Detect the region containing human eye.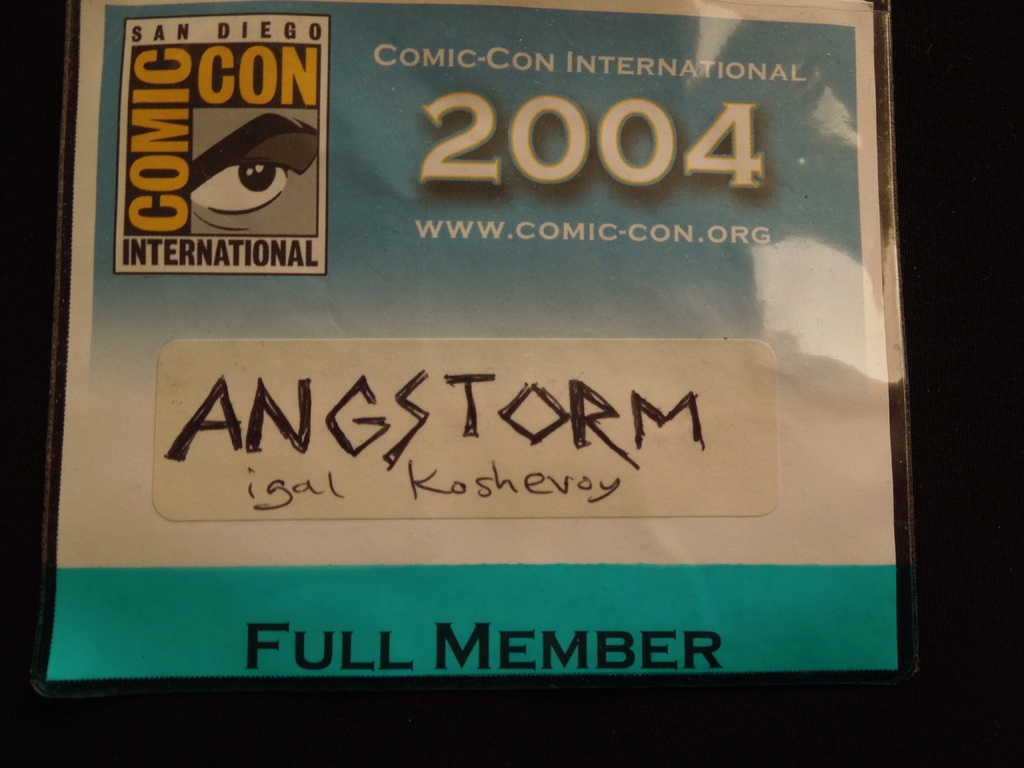
bbox(184, 146, 301, 232).
